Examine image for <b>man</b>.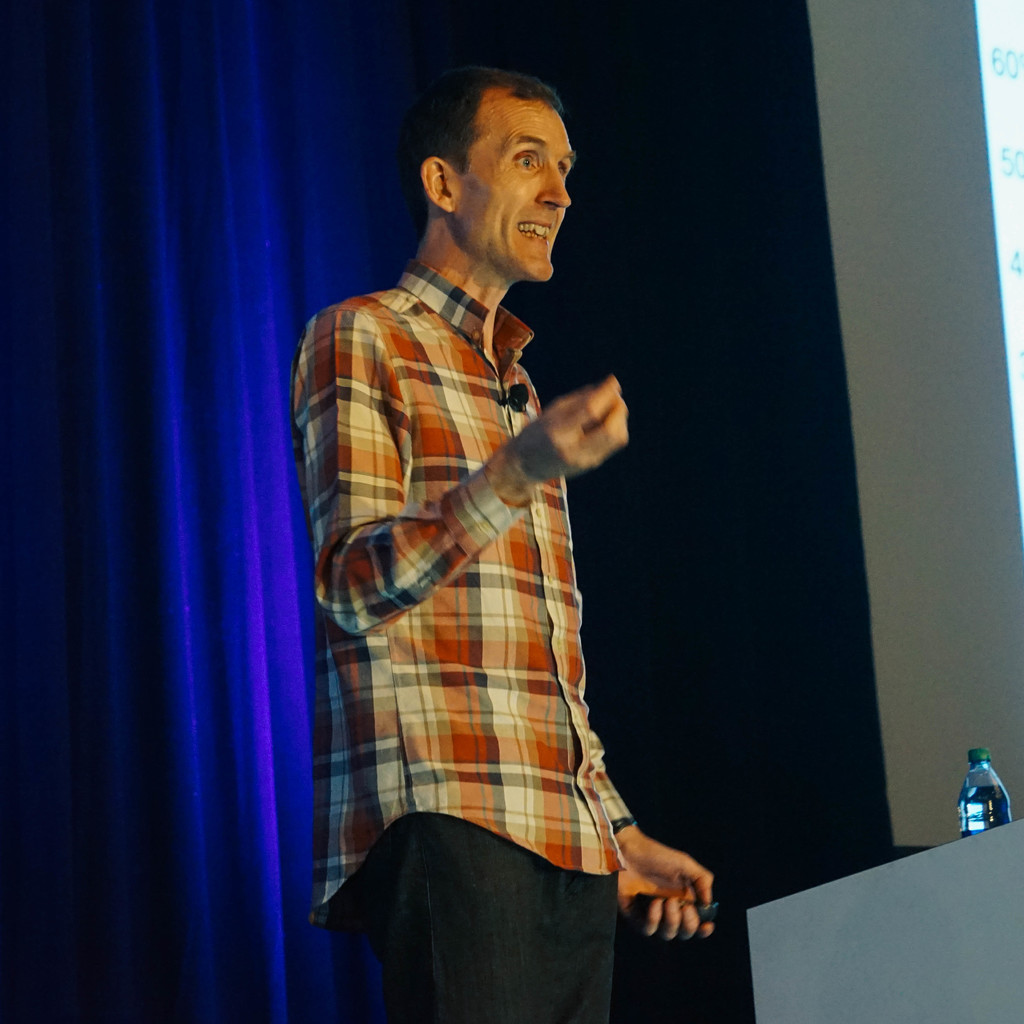
Examination result: box(264, 56, 671, 1019).
